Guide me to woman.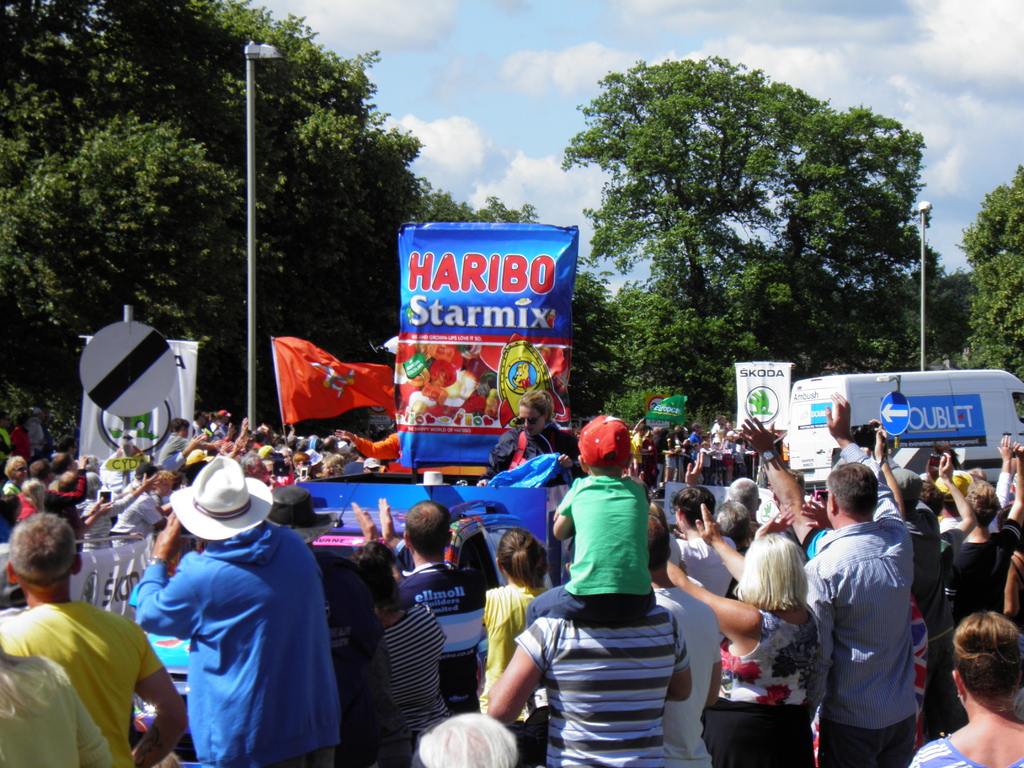
Guidance: locate(660, 500, 824, 767).
